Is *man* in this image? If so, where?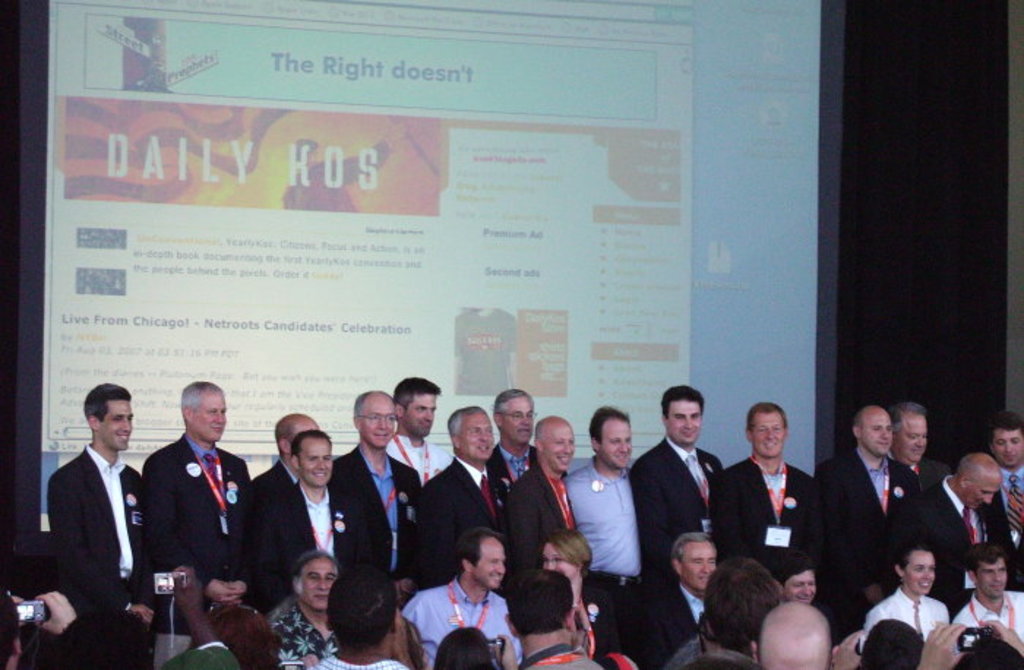
Yes, at pyautogui.locateOnScreen(892, 398, 939, 489).
